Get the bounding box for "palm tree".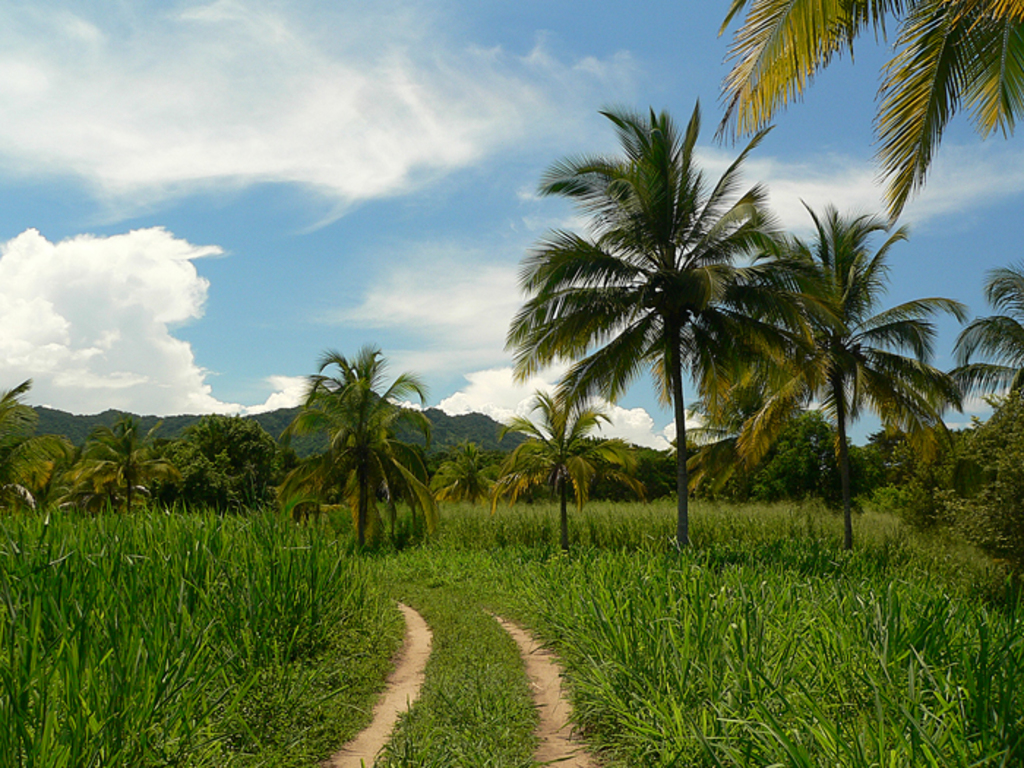
box(50, 408, 152, 519).
